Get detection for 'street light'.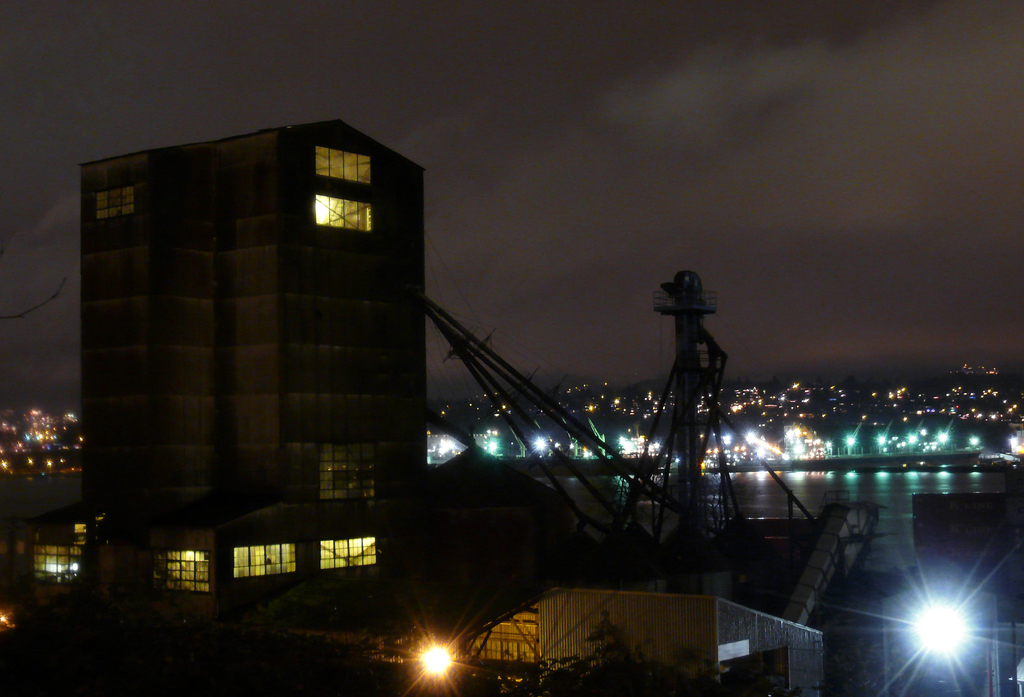
Detection: [left=822, top=434, right=838, bottom=456].
